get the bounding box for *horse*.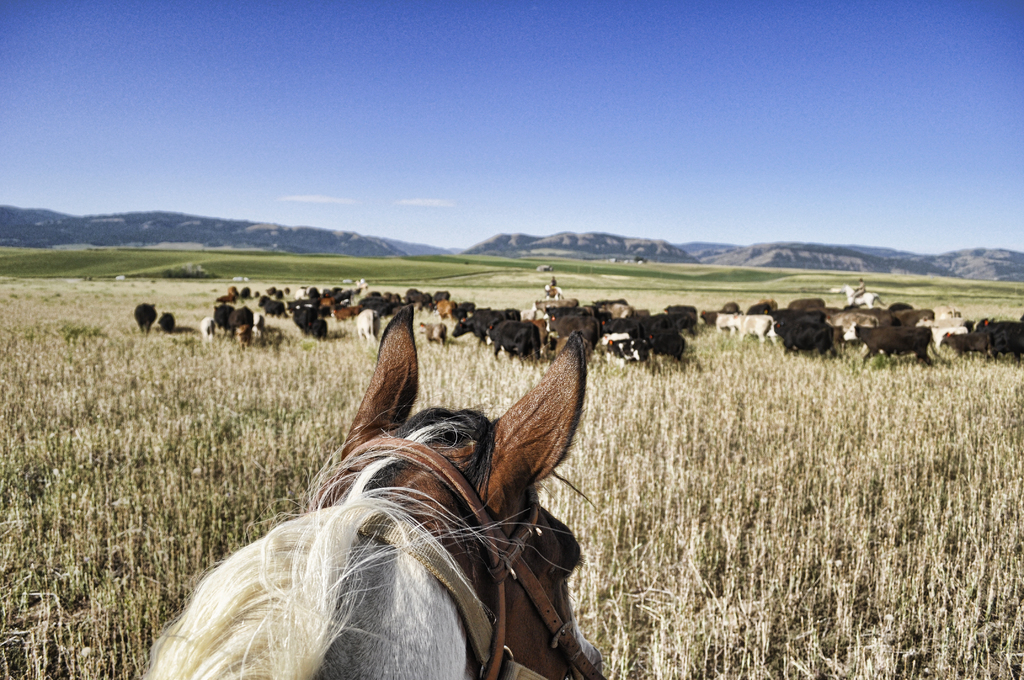
region(140, 302, 604, 679).
